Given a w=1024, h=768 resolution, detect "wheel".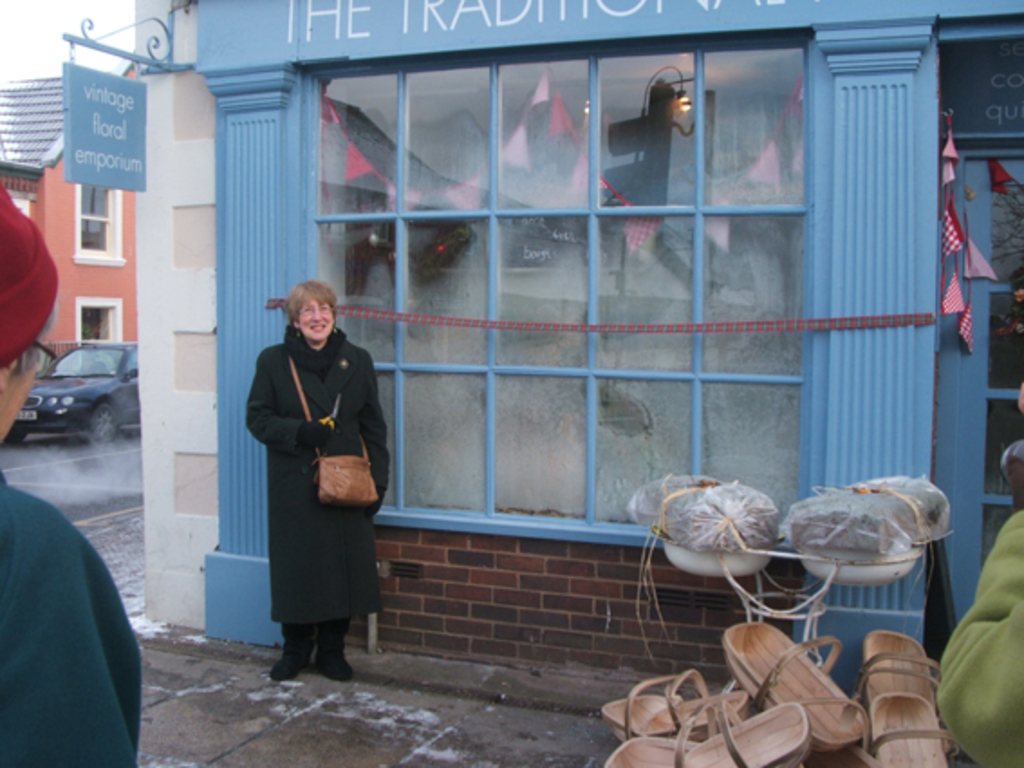
pyautogui.locateOnScreen(81, 399, 125, 446).
